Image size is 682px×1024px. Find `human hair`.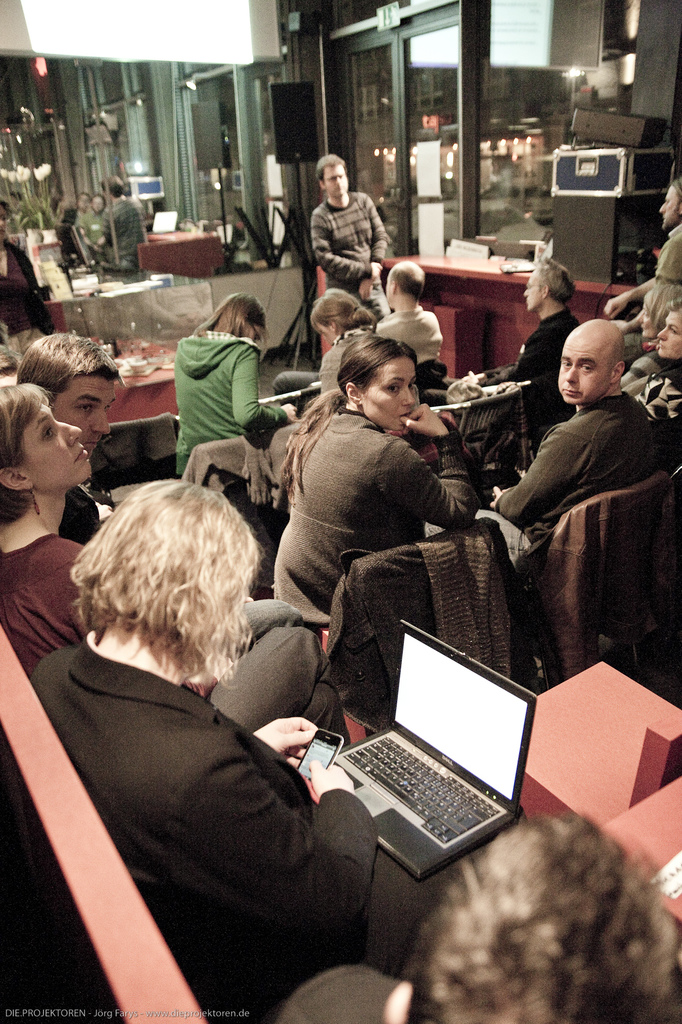
region(317, 154, 344, 183).
